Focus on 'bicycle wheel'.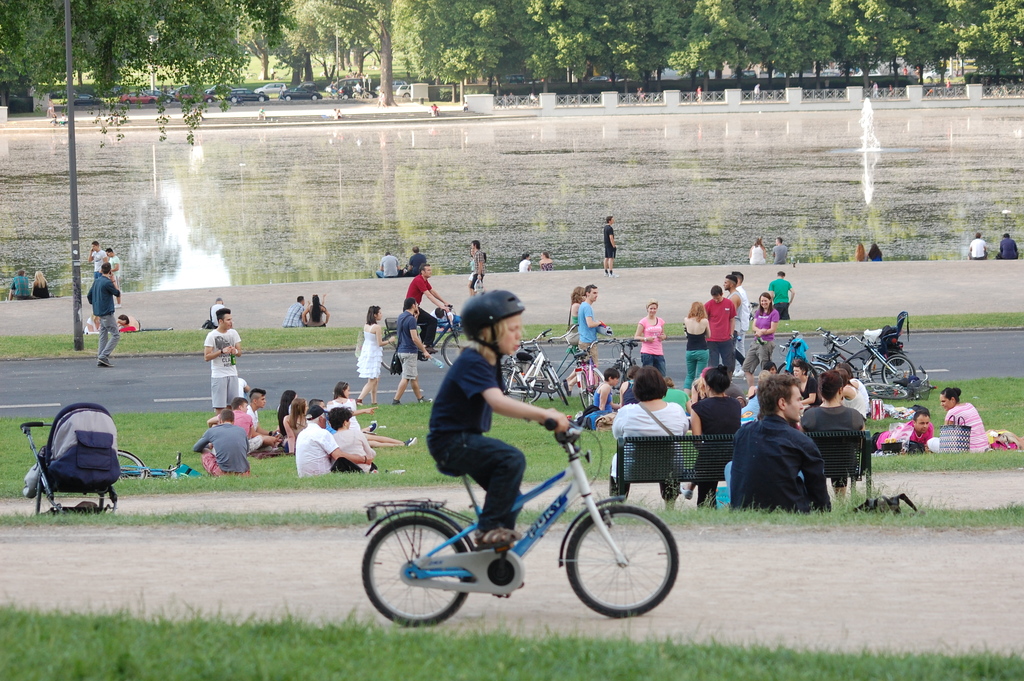
Focused at x1=382, y1=335, x2=397, y2=370.
